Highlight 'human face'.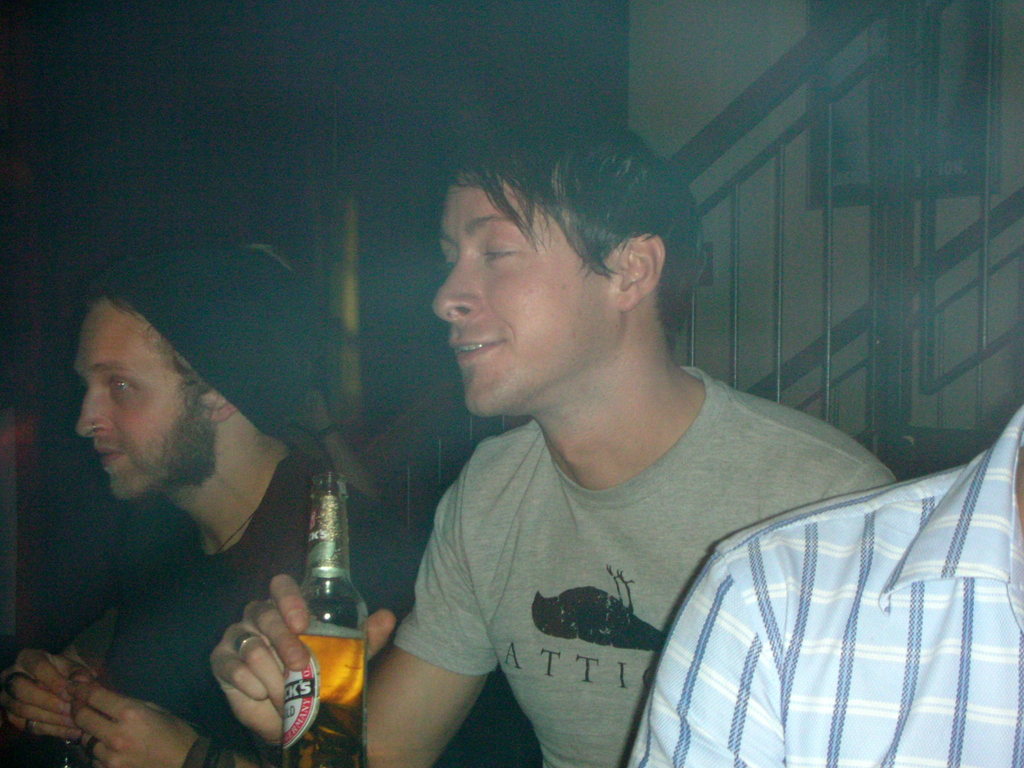
Highlighted region: detection(72, 294, 209, 506).
